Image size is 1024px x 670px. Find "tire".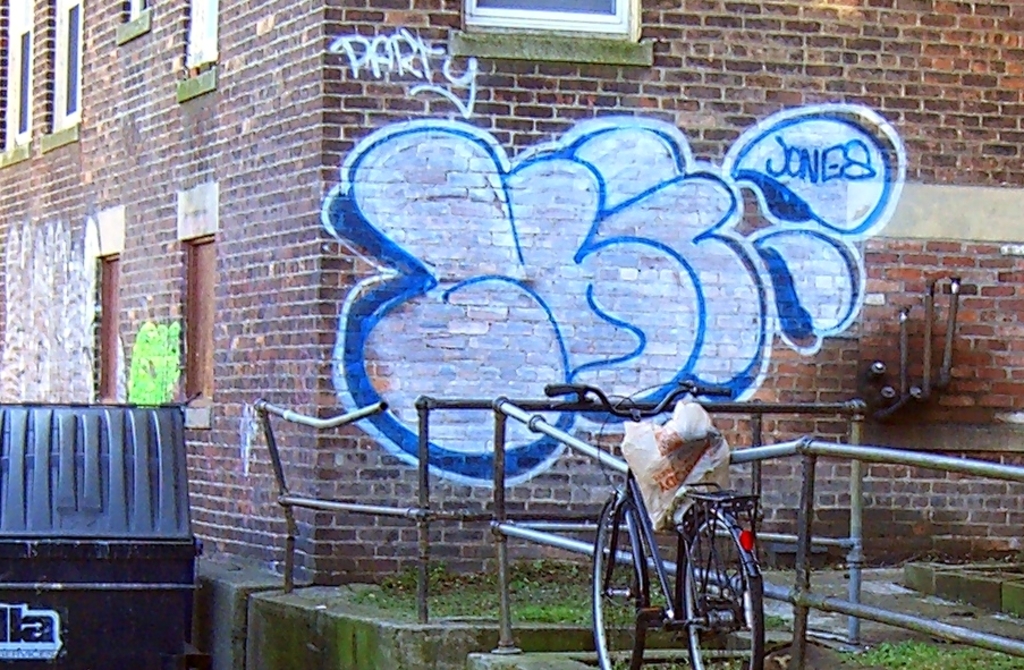
region(589, 498, 648, 669).
